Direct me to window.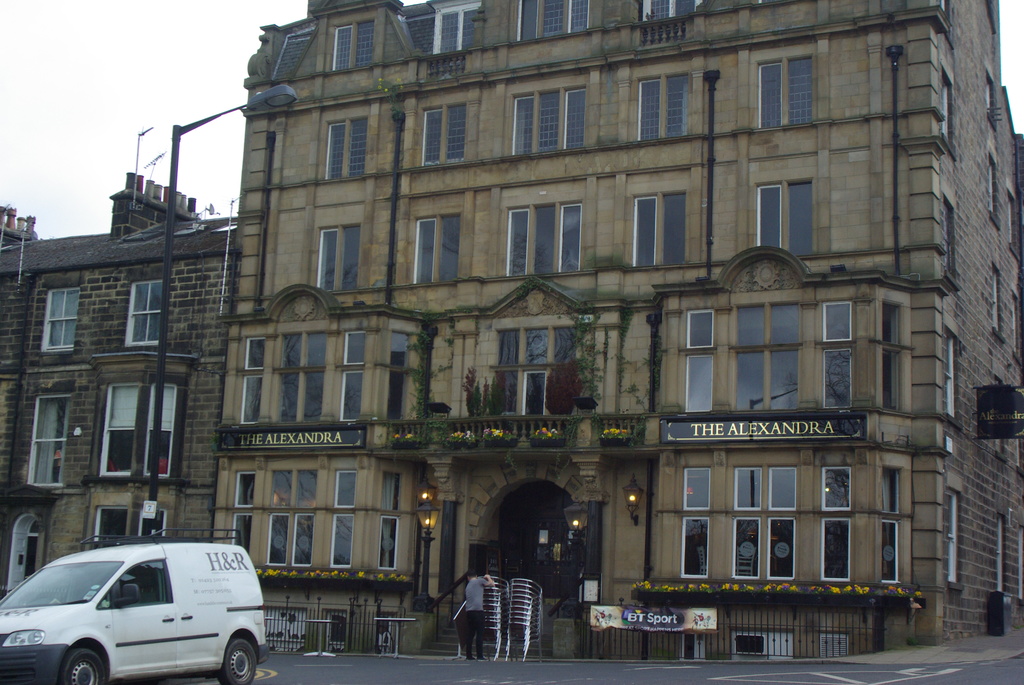
Direction: (x1=276, y1=335, x2=297, y2=419).
